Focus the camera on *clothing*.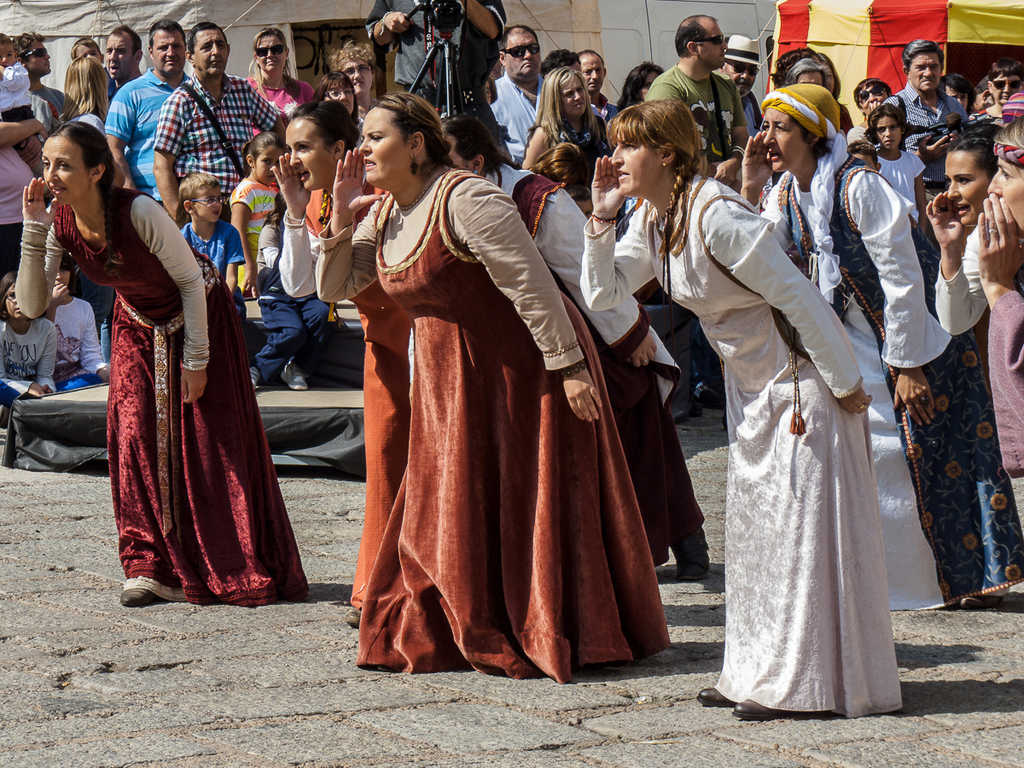
Focus region: 255, 217, 340, 385.
